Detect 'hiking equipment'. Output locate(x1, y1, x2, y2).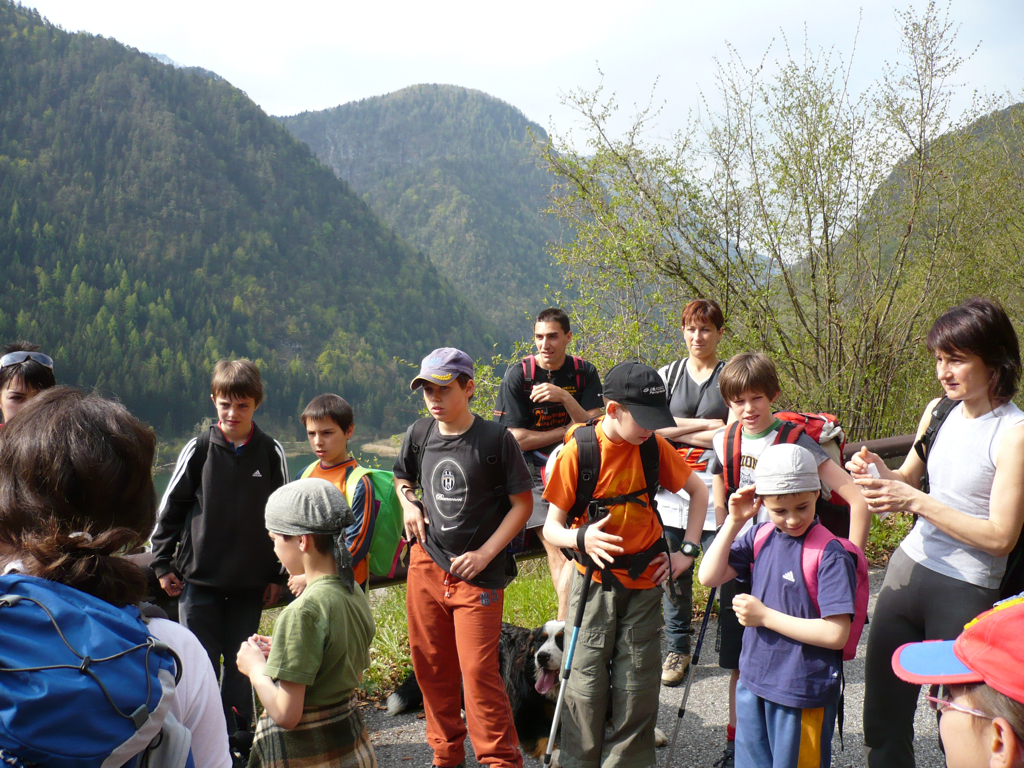
locate(720, 404, 852, 510).
